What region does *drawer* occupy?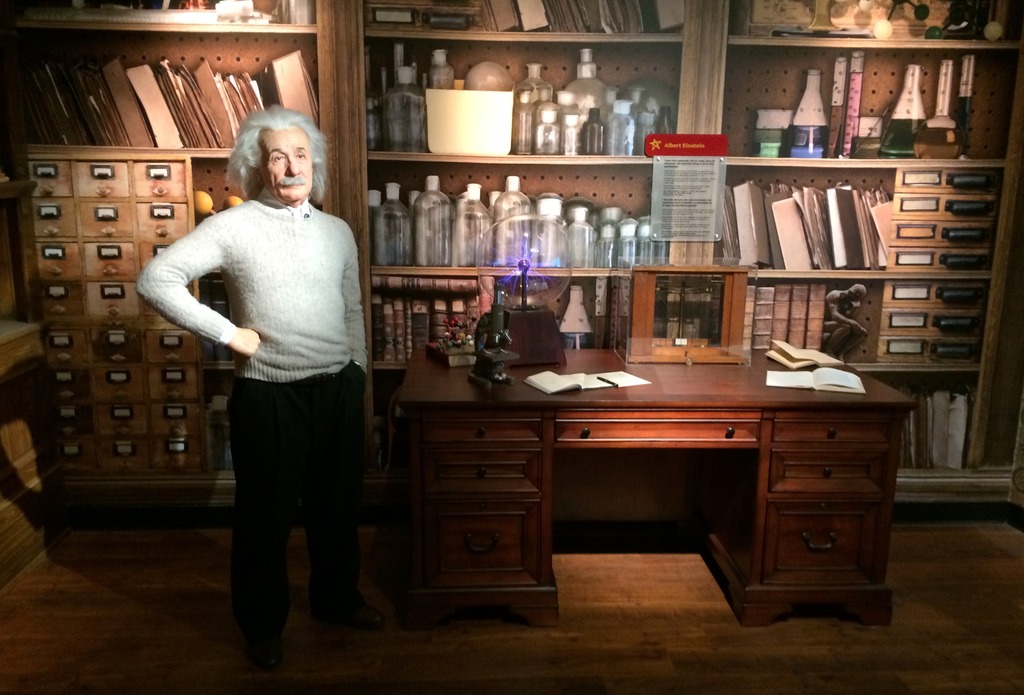
region(870, 168, 993, 363).
